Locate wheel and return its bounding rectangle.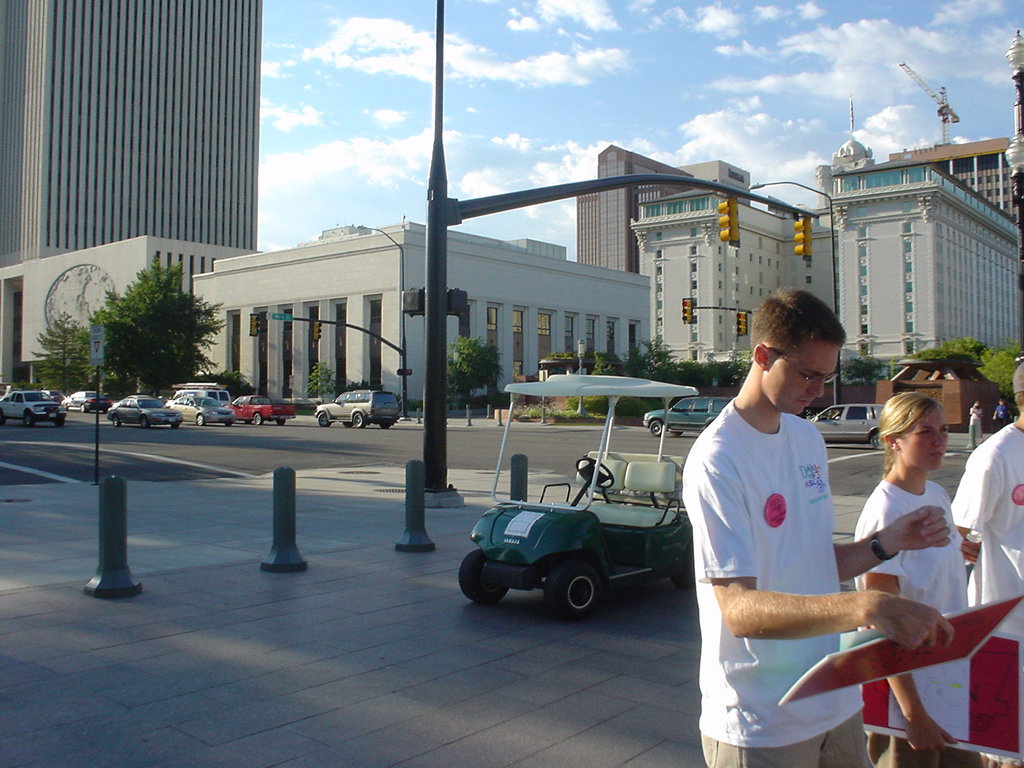
(511,566,622,623).
